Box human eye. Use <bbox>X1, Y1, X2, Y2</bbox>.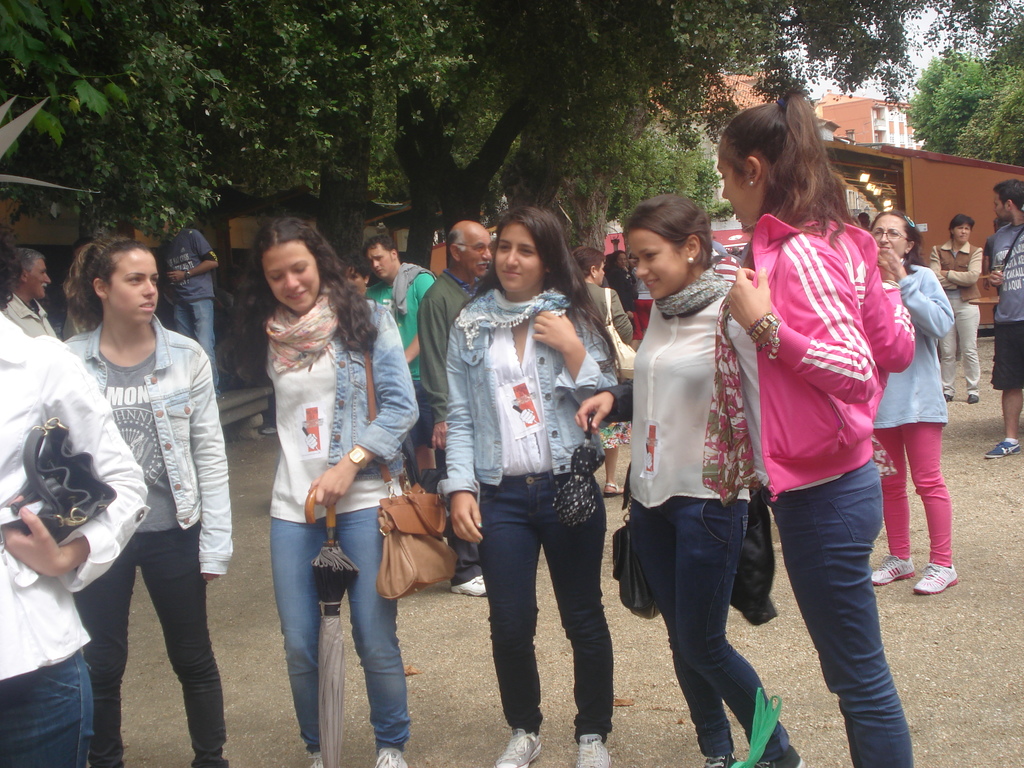
<bbox>376, 255, 383, 262</bbox>.
